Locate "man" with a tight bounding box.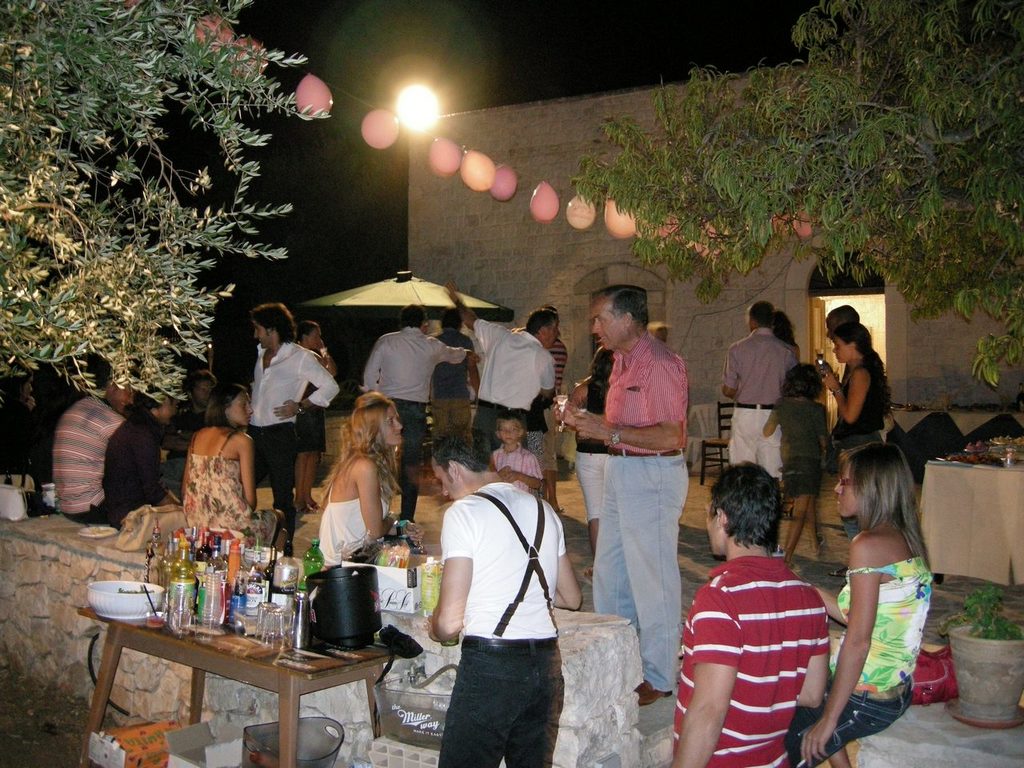
crop(575, 294, 703, 669).
